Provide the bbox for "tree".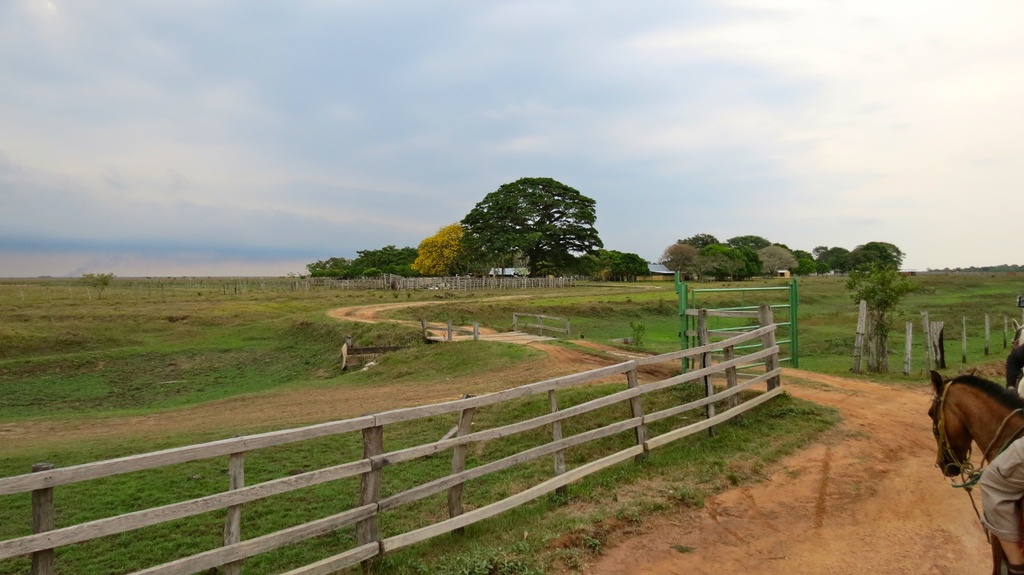
pyautogui.locateOnScreen(669, 201, 845, 269).
